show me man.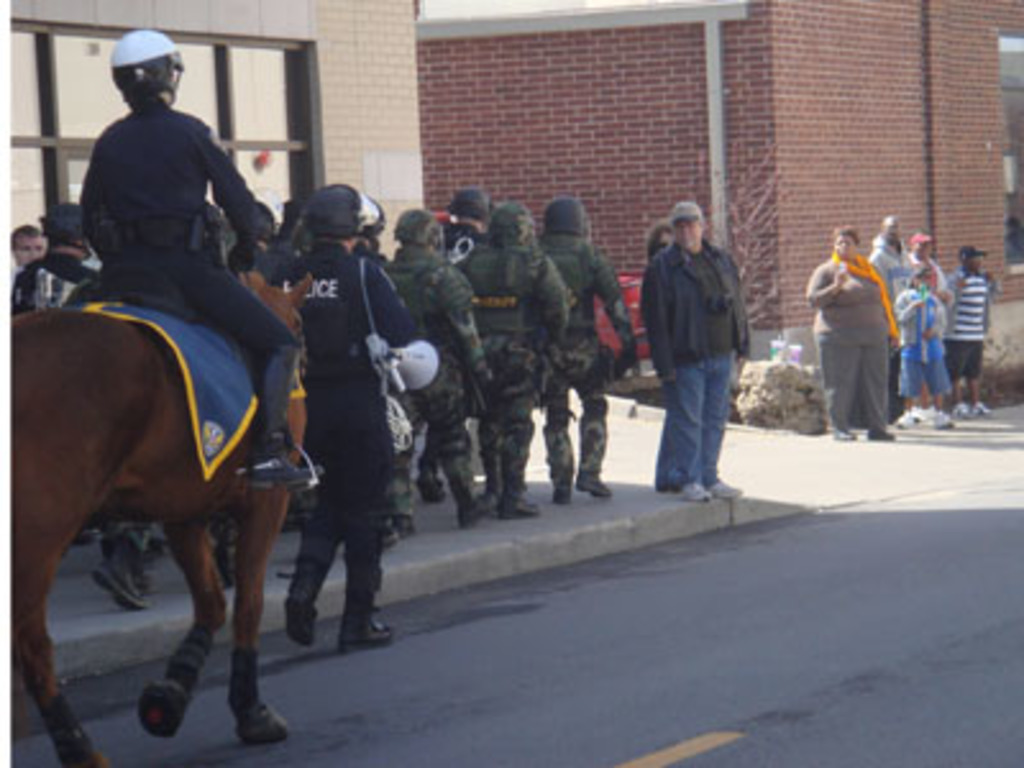
man is here: locate(64, 31, 323, 497).
